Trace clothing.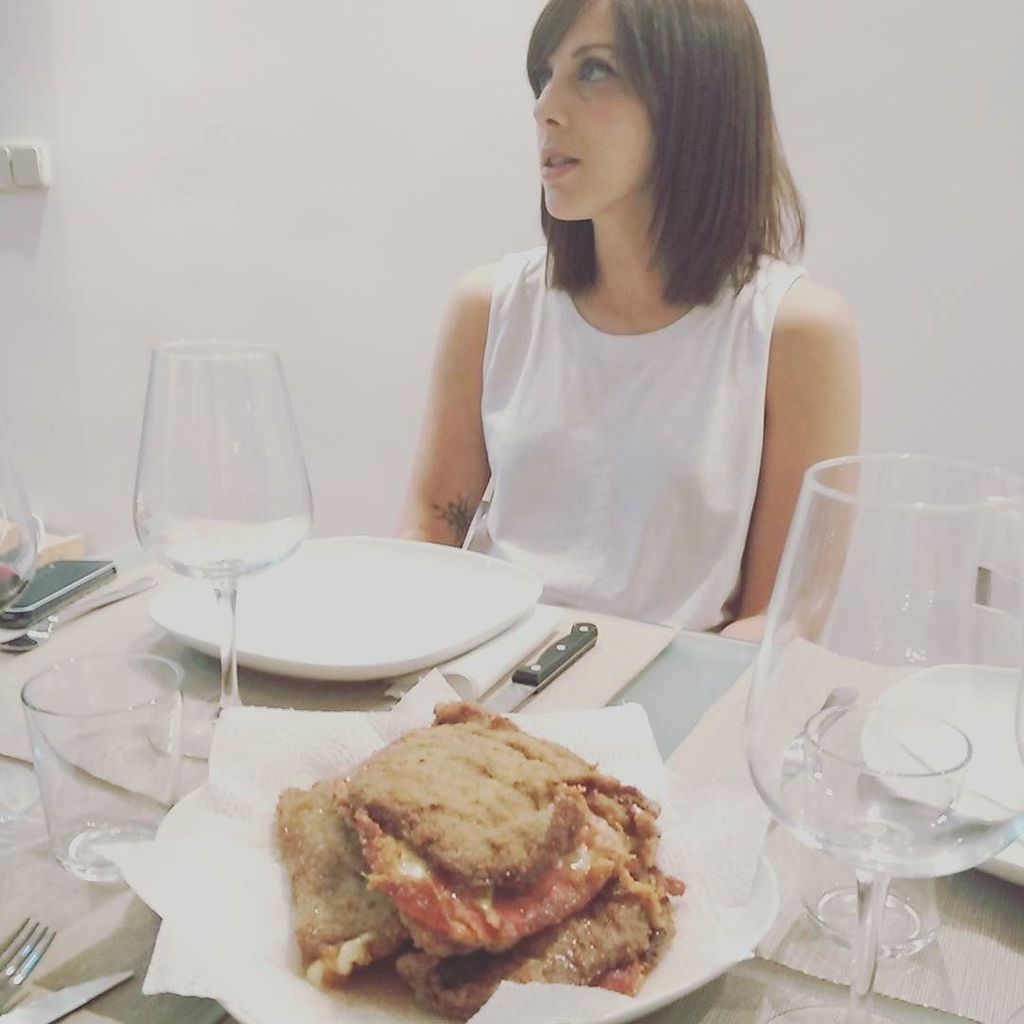
Traced to detection(455, 205, 777, 637).
